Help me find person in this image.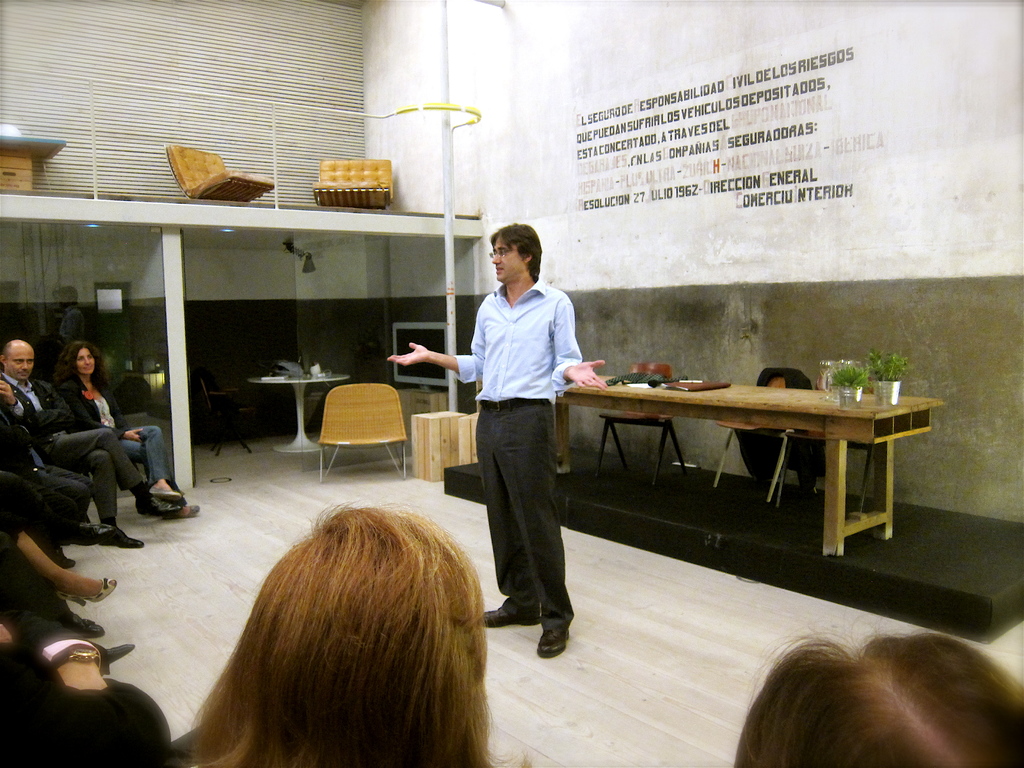
Found it: 724:637:1023:766.
